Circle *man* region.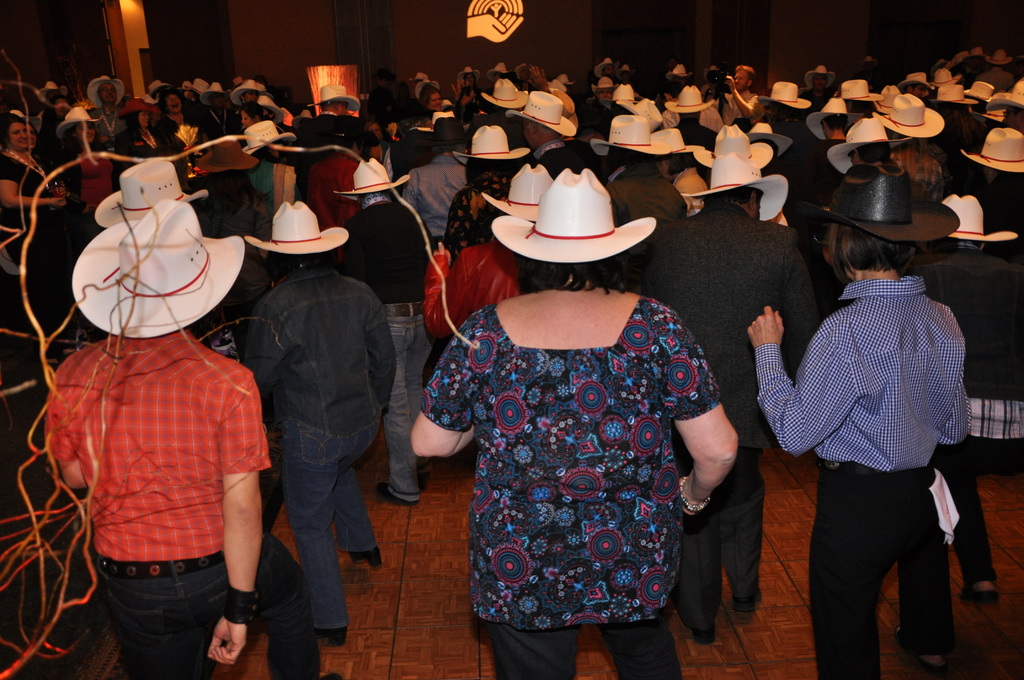
Region: 742,164,975,679.
